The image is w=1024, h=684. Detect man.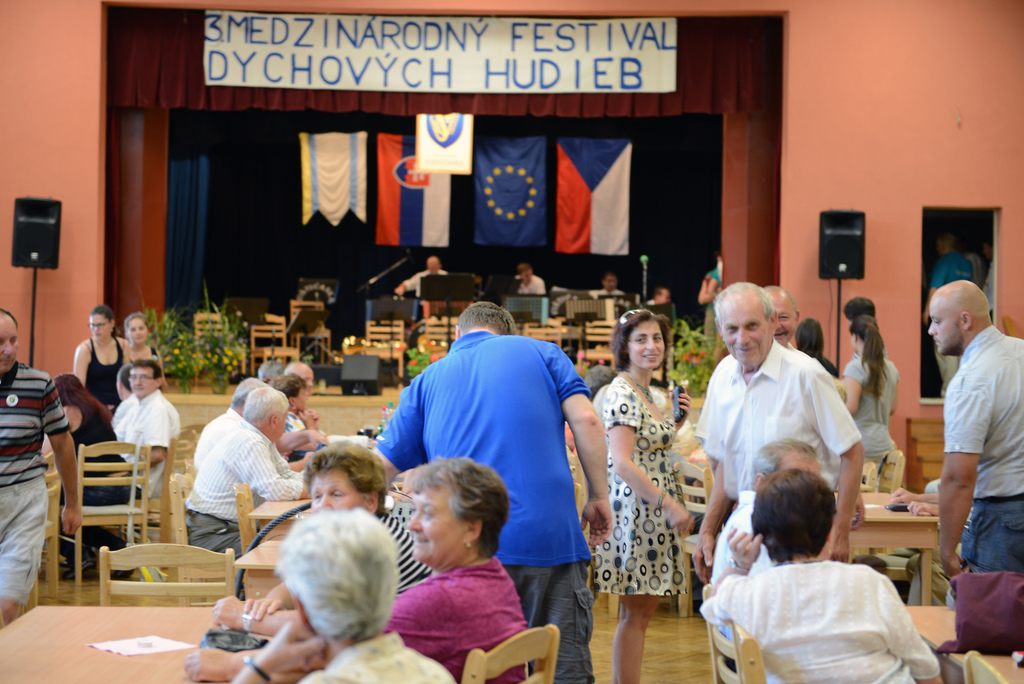
Detection: region(707, 436, 825, 585).
